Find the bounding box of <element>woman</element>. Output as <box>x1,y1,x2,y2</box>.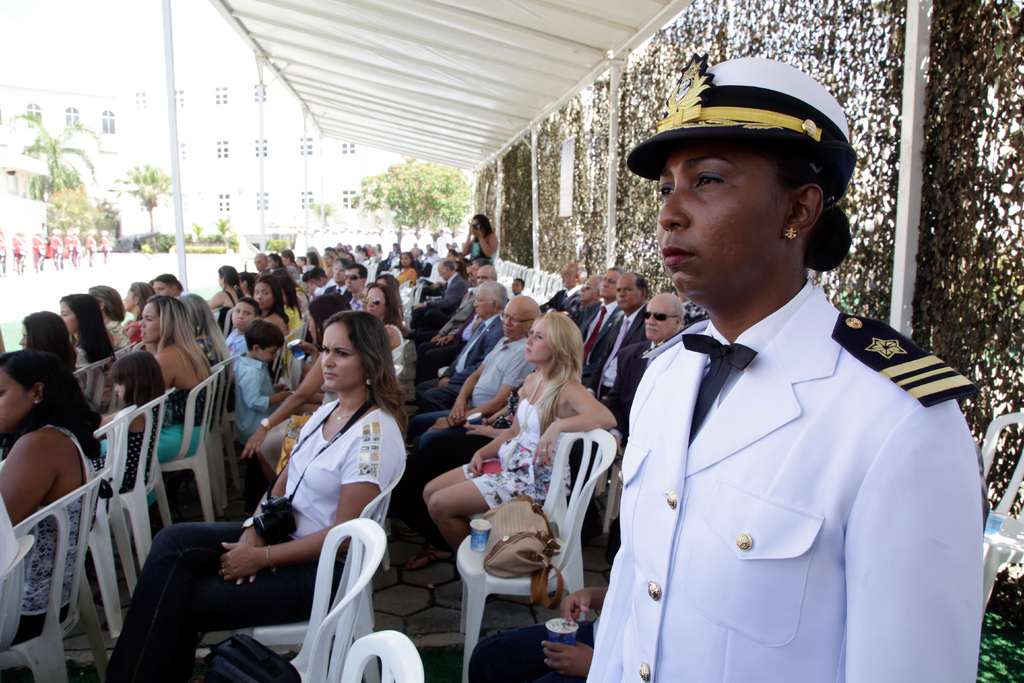
<box>418,311,620,566</box>.
